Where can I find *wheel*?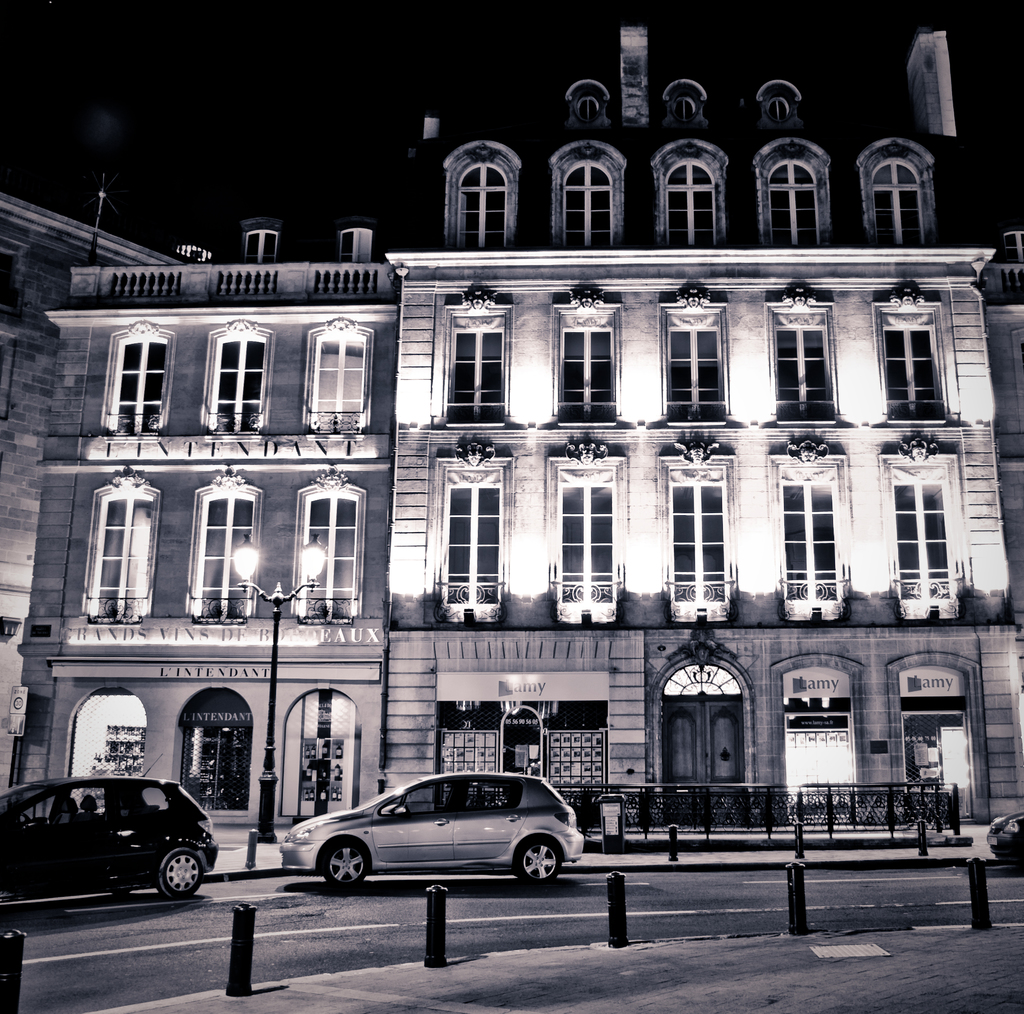
You can find it at 156, 848, 208, 905.
